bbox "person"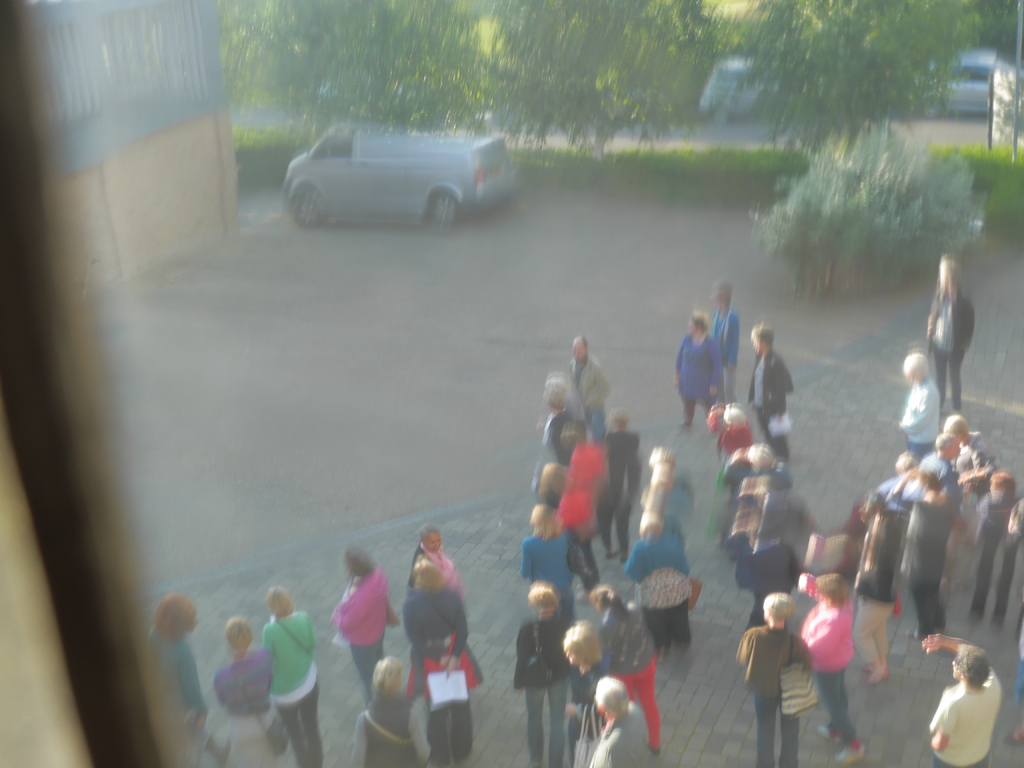
{"x1": 212, "y1": 619, "x2": 285, "y2": 767}
